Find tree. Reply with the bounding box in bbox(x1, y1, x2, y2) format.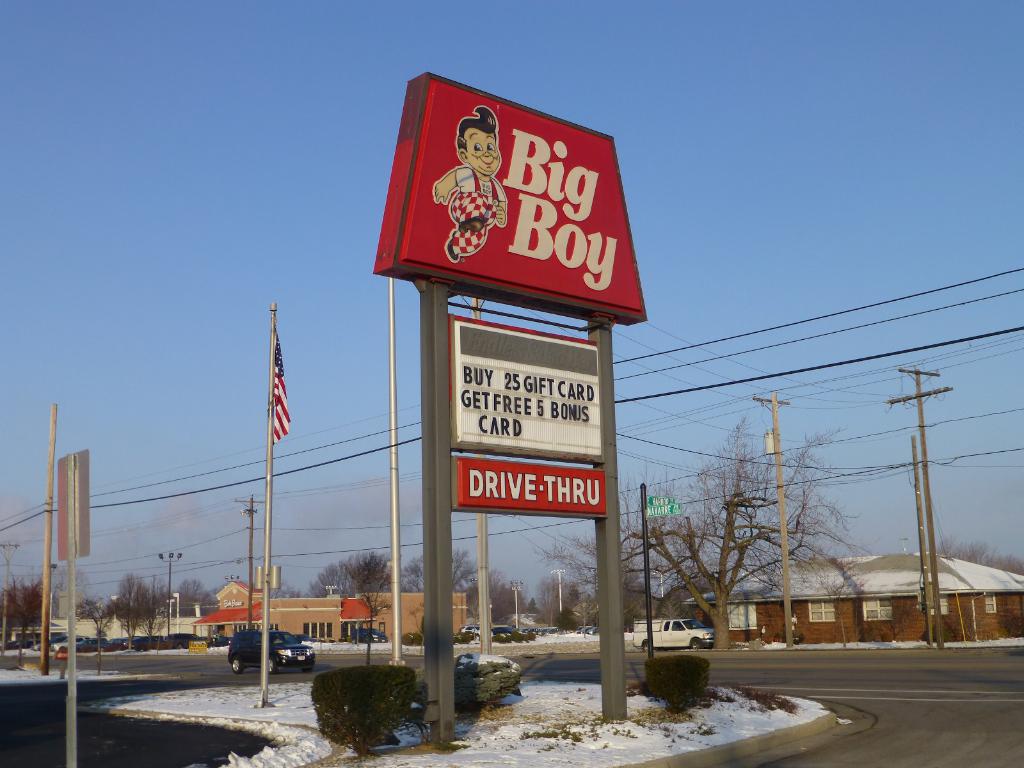
bbox(530, 563, 584, 626).
